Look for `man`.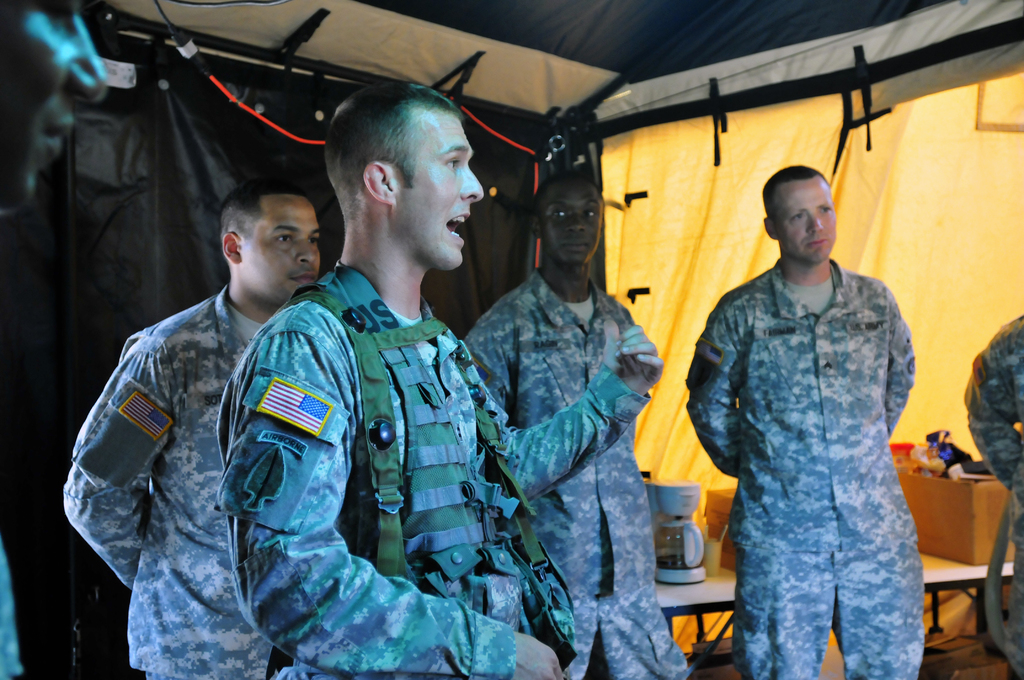
Found: crop(55, 187, 264, 679).
